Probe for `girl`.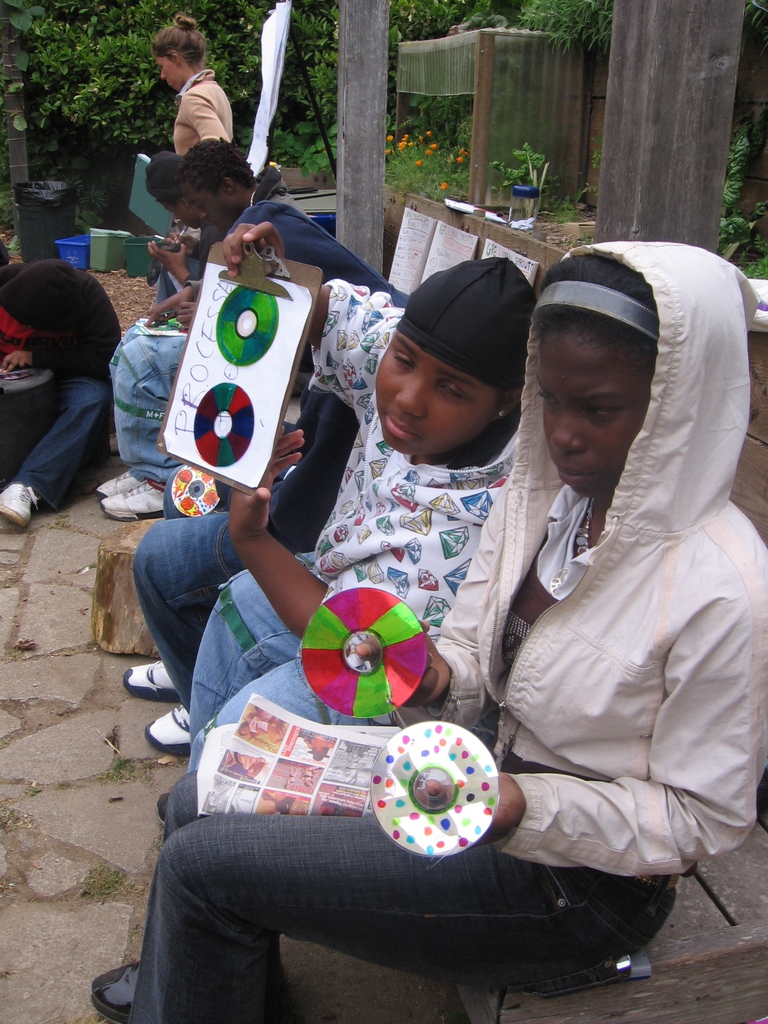
Probe result: (x1=150, y1=17, x2=239, y2=304).
